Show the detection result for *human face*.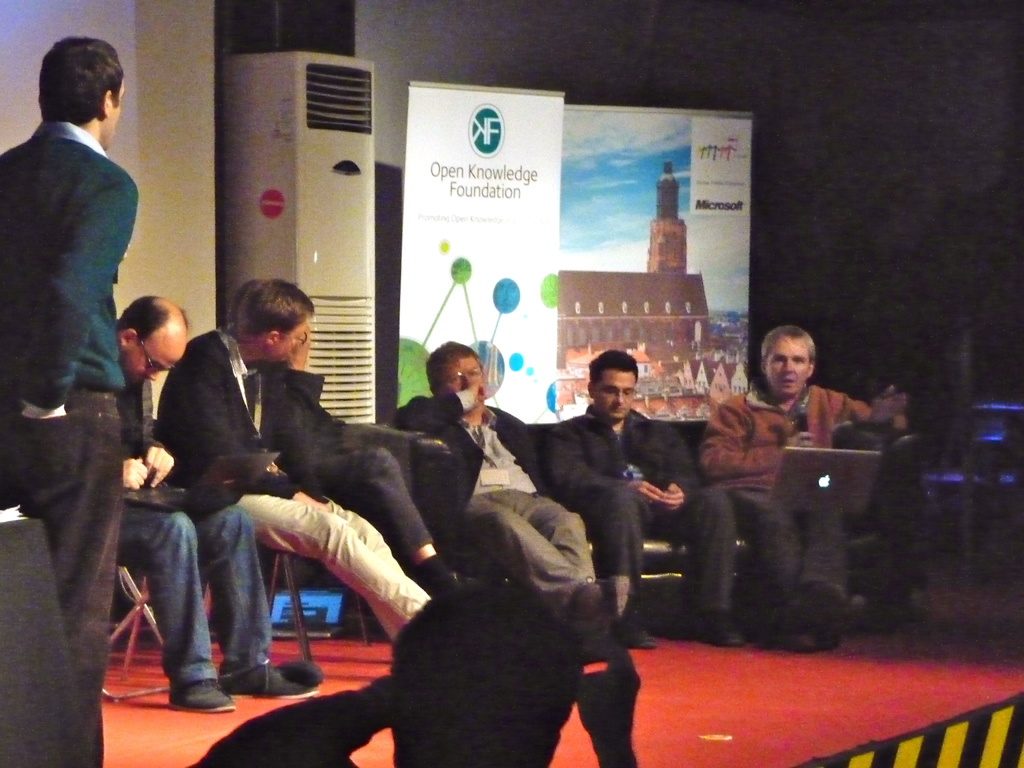
select_region(436, 353, 479, 390).
